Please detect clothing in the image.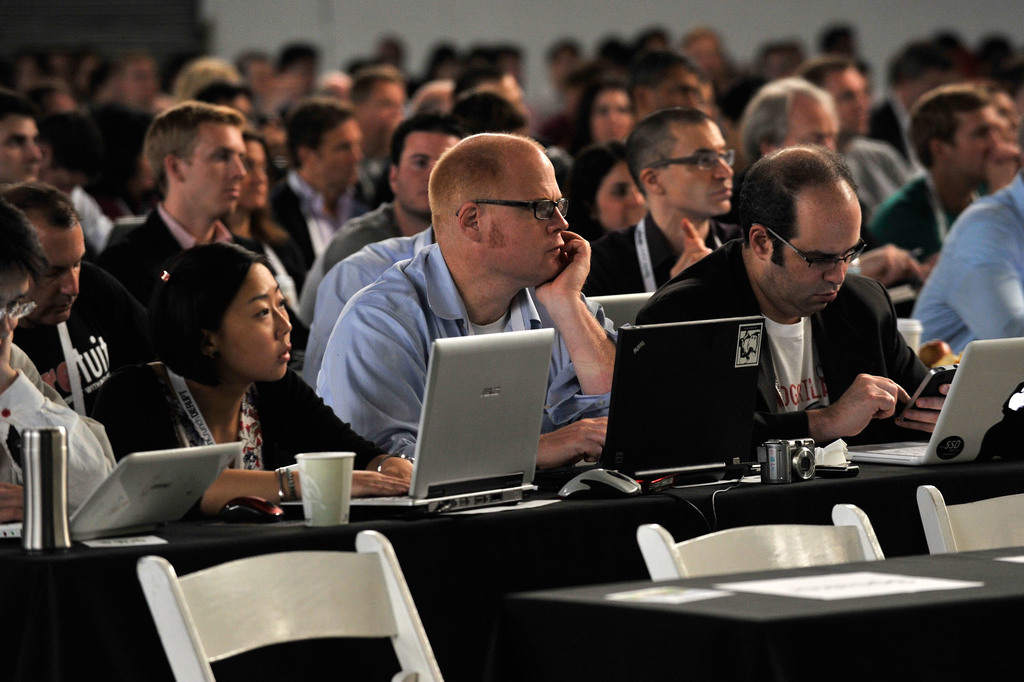
BBox(0, 342, 120, 511).
